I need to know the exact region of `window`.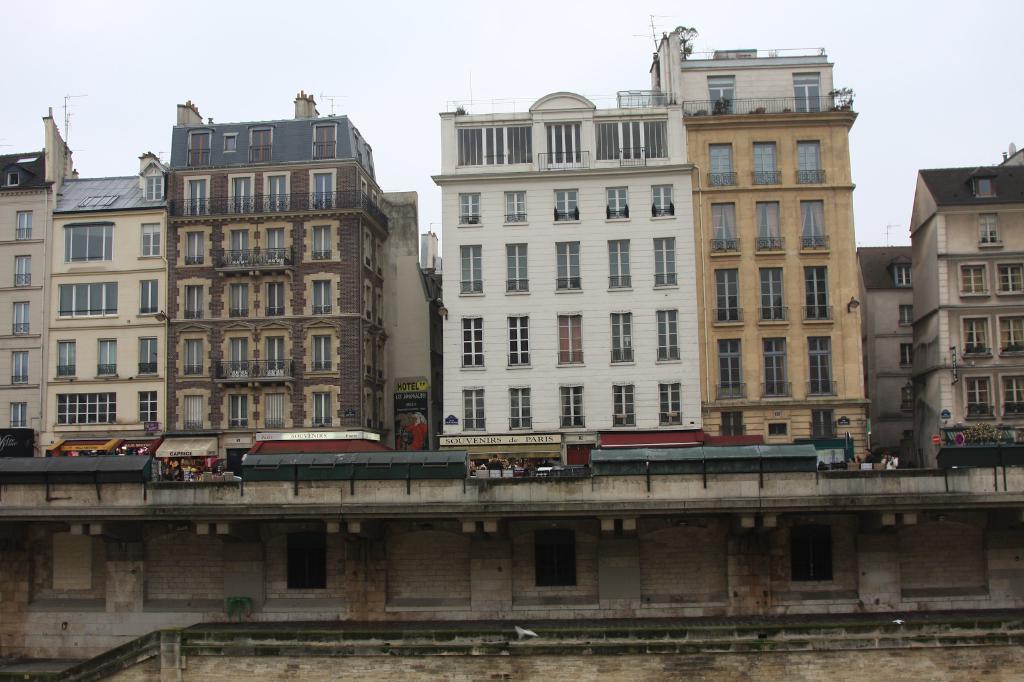
Region: x1=138, y1=223, x2=162, y2=260.
